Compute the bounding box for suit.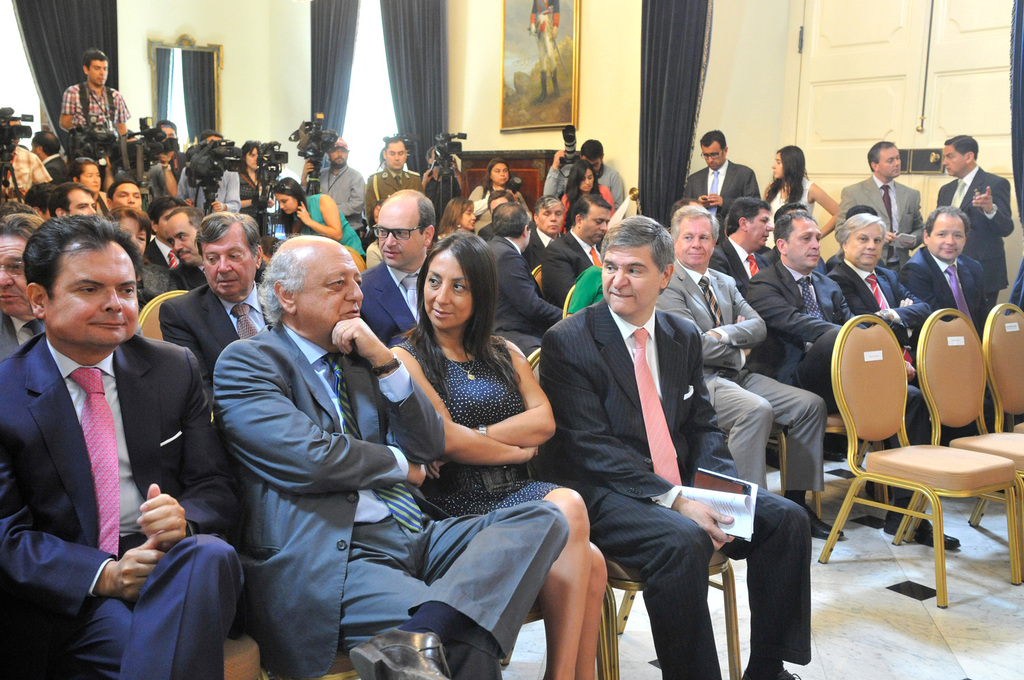
<region>683, 156, 767, 247</region>.
